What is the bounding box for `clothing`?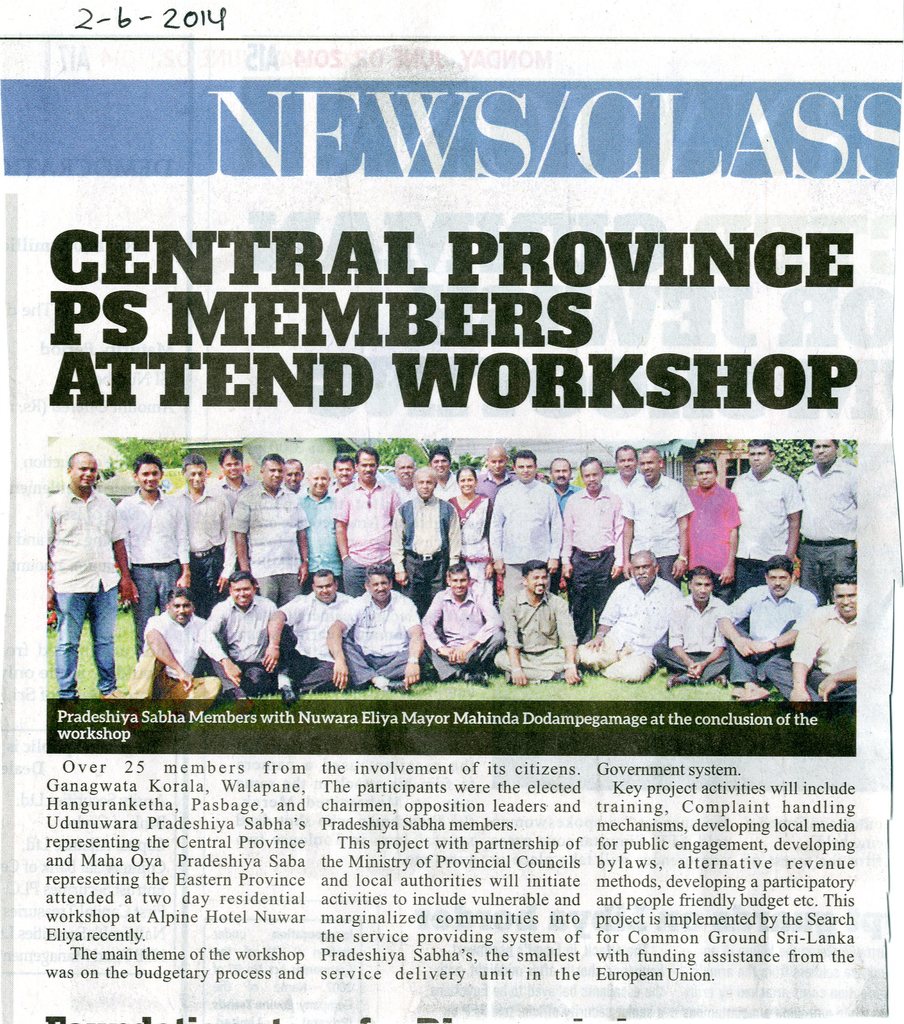
bbox=[338, 476, 402, 588].
